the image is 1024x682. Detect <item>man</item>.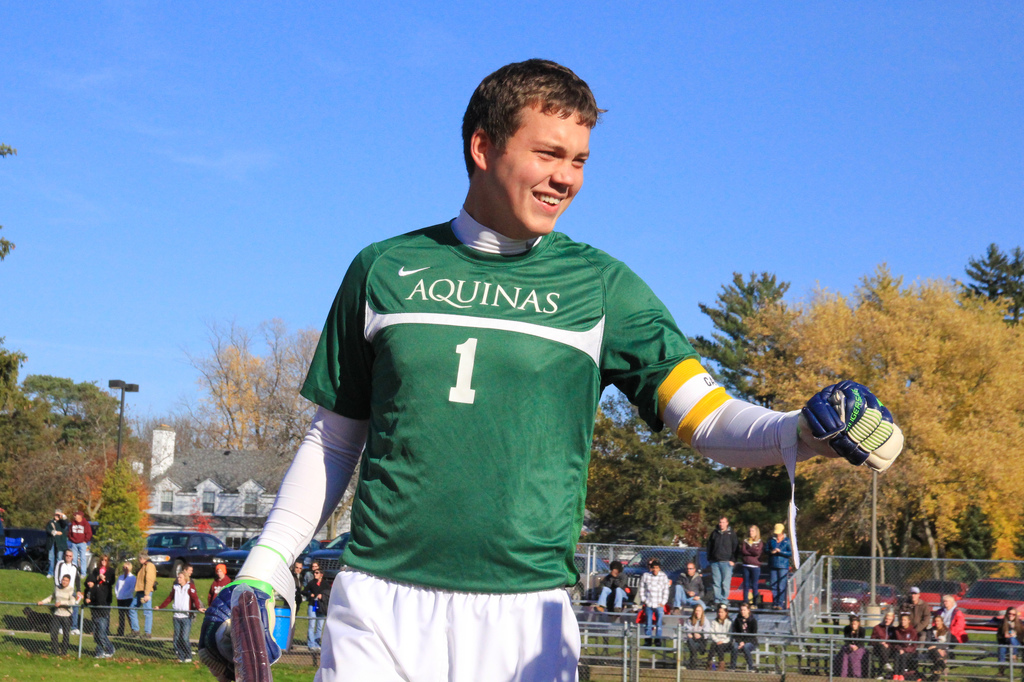
Detection: Rect(591, 560, 636, 616).
